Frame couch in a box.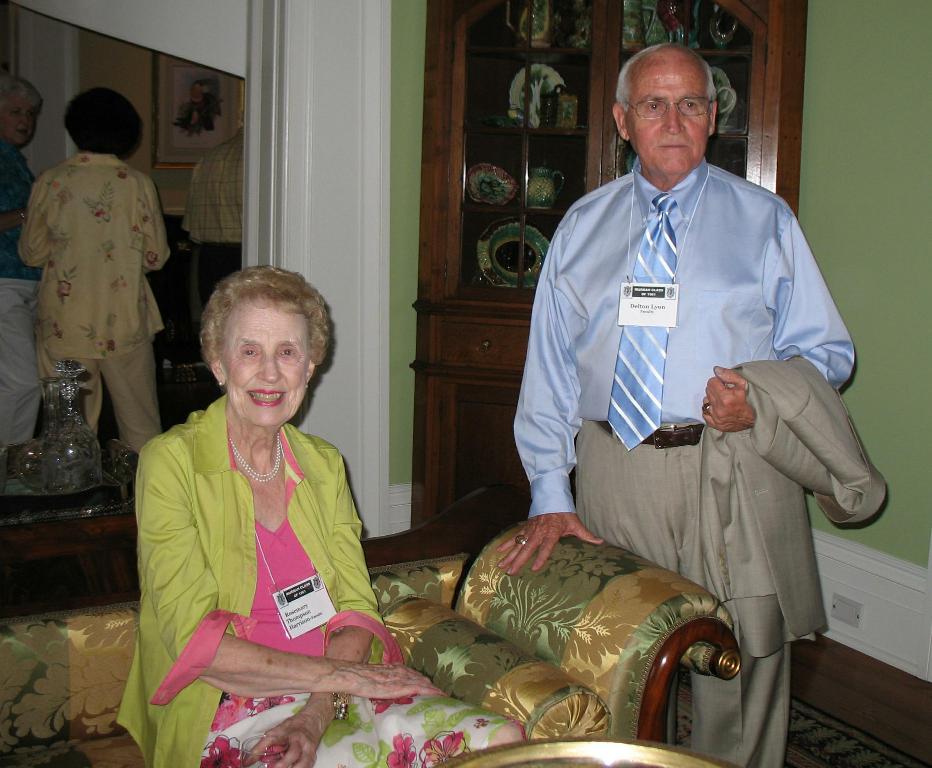
0 523 737 767.
